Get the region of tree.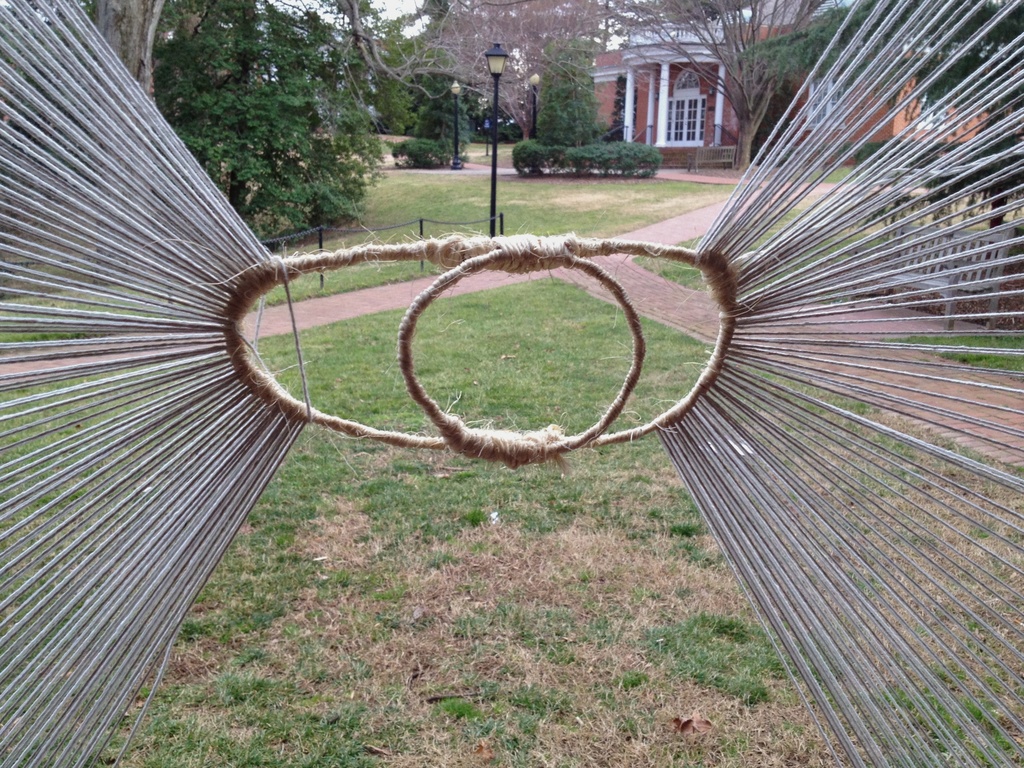
[528,38,604,142].
